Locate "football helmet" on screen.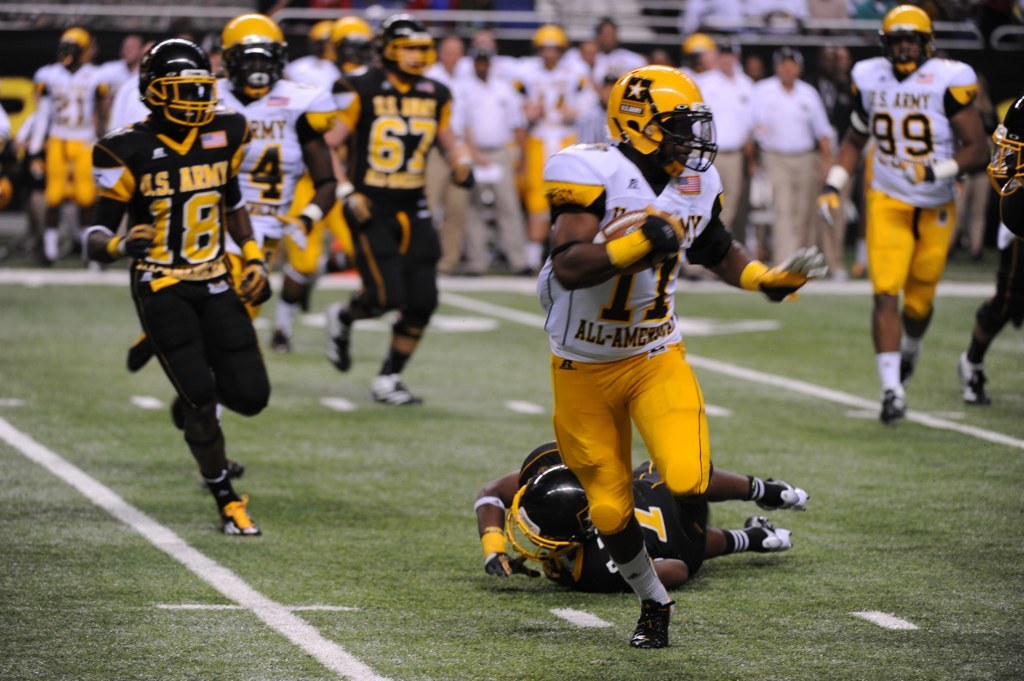
On screen at [122, 37, 208, 123].
